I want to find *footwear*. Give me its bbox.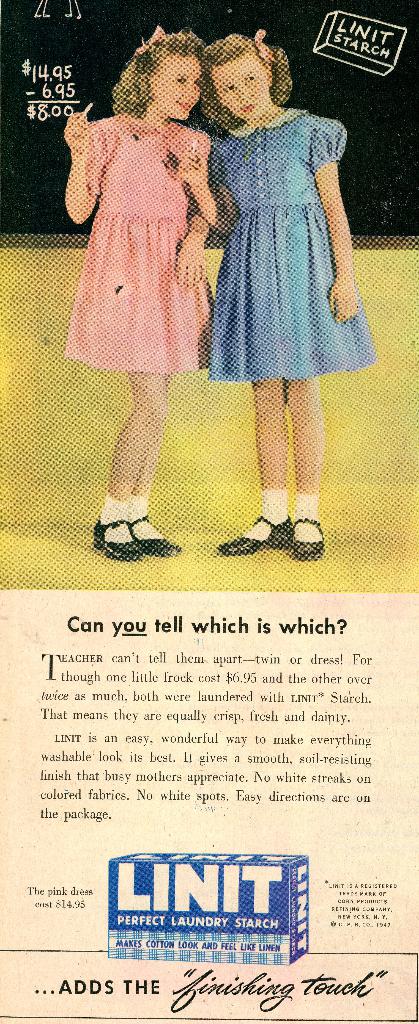
<region>93, 514, 140, 559</region>.
